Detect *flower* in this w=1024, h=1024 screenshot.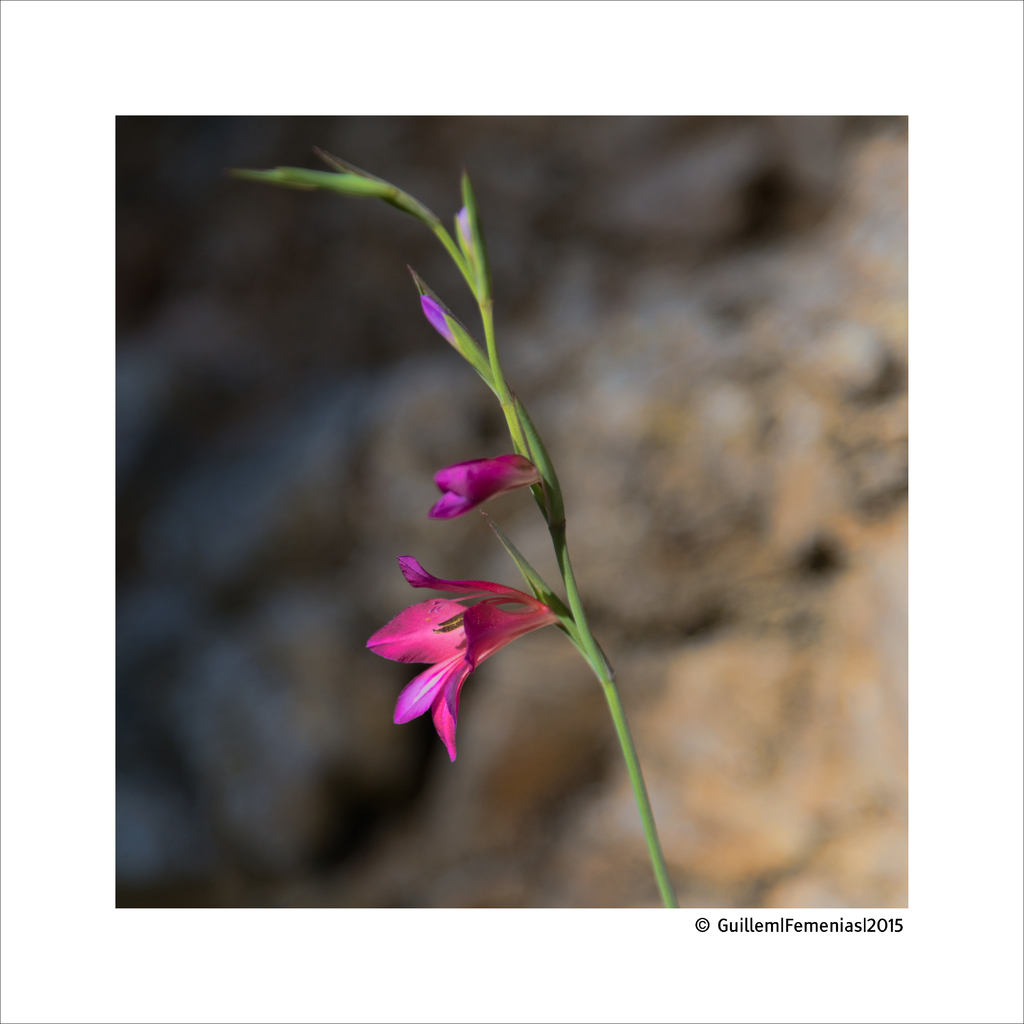
Detection: <bbox>429, 451, 536, 523</bbox>.
